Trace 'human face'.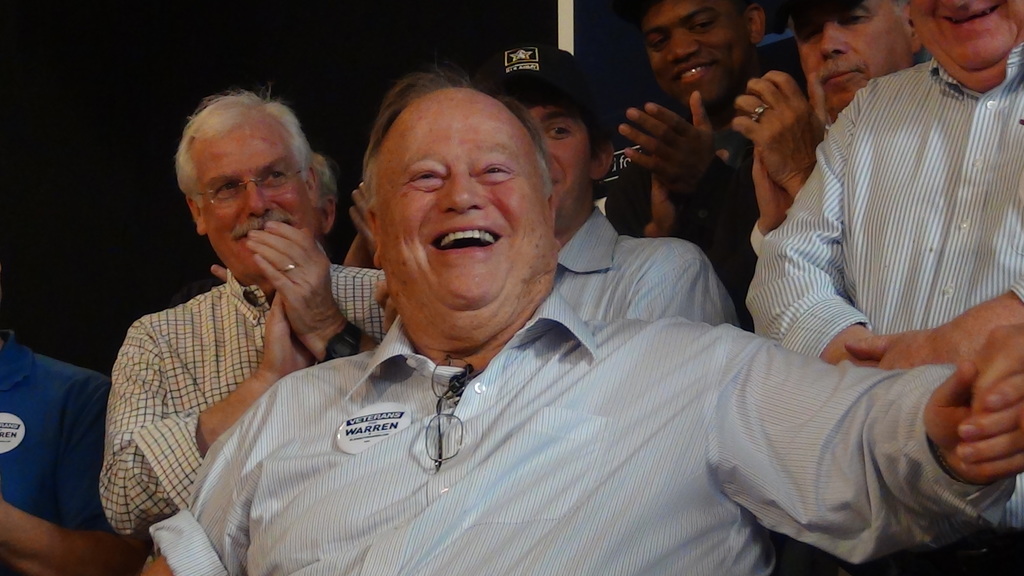
Traced to Rect(639, 0, 753, 108).
